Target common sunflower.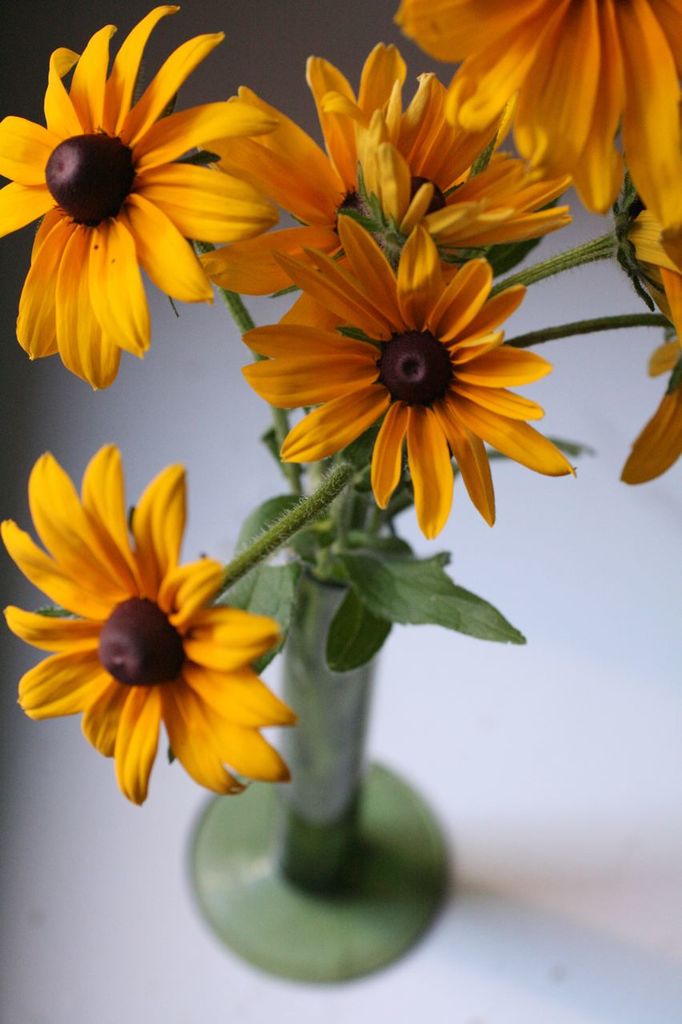
Target region: {"x1": 611, "y1": 244, "x2": 681, "y2": 488}.
